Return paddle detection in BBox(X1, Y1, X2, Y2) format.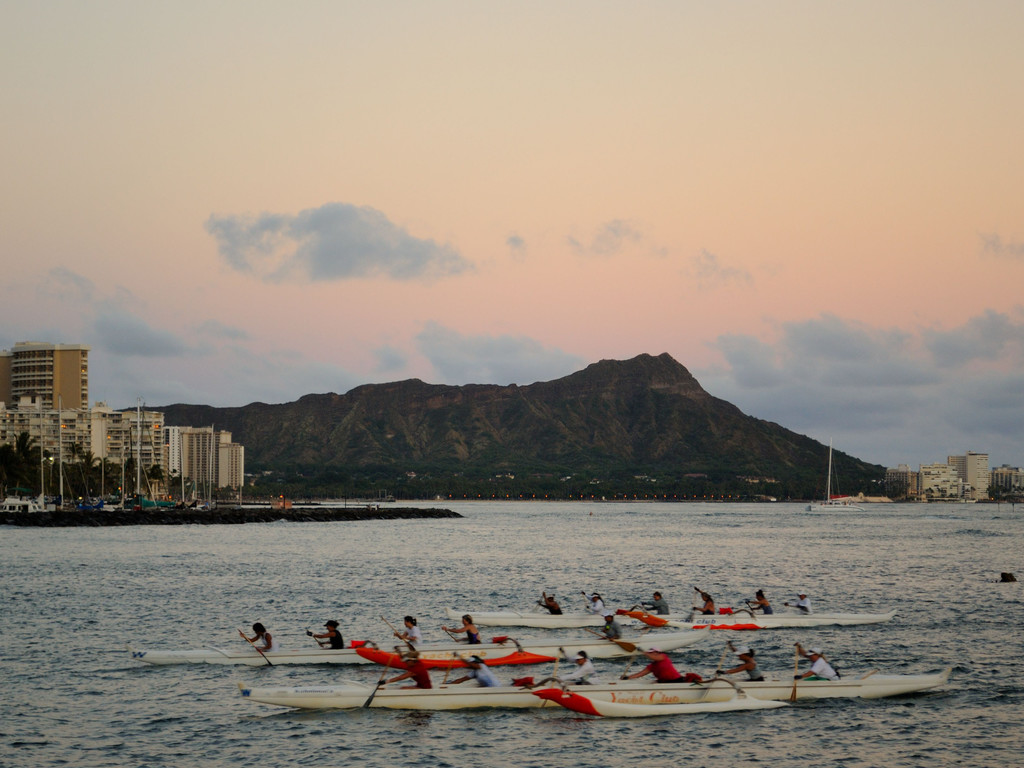
BBox(691, 589, 699, 614).
